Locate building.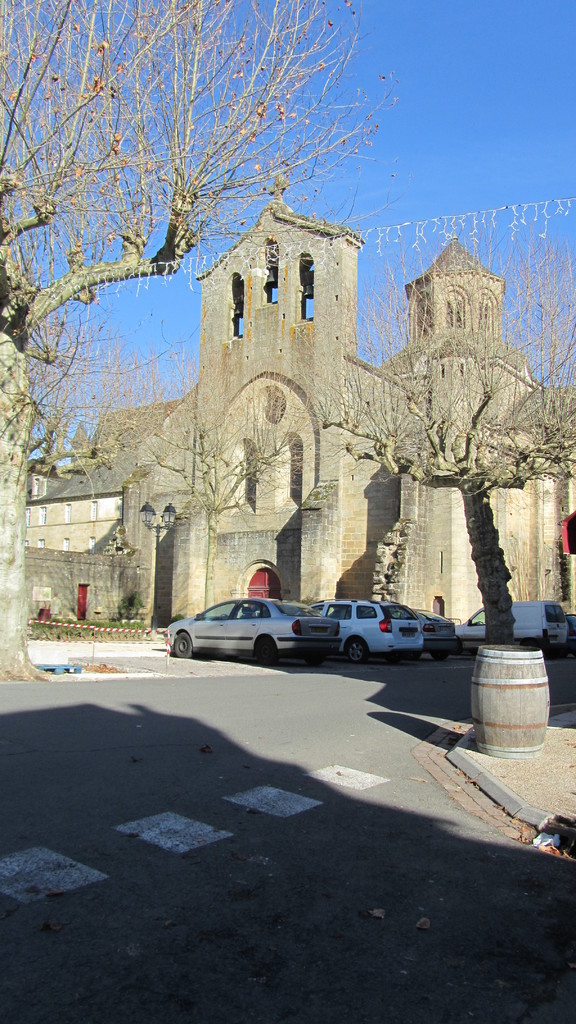
Bounding box: rect(0, 194, 575, 645).
